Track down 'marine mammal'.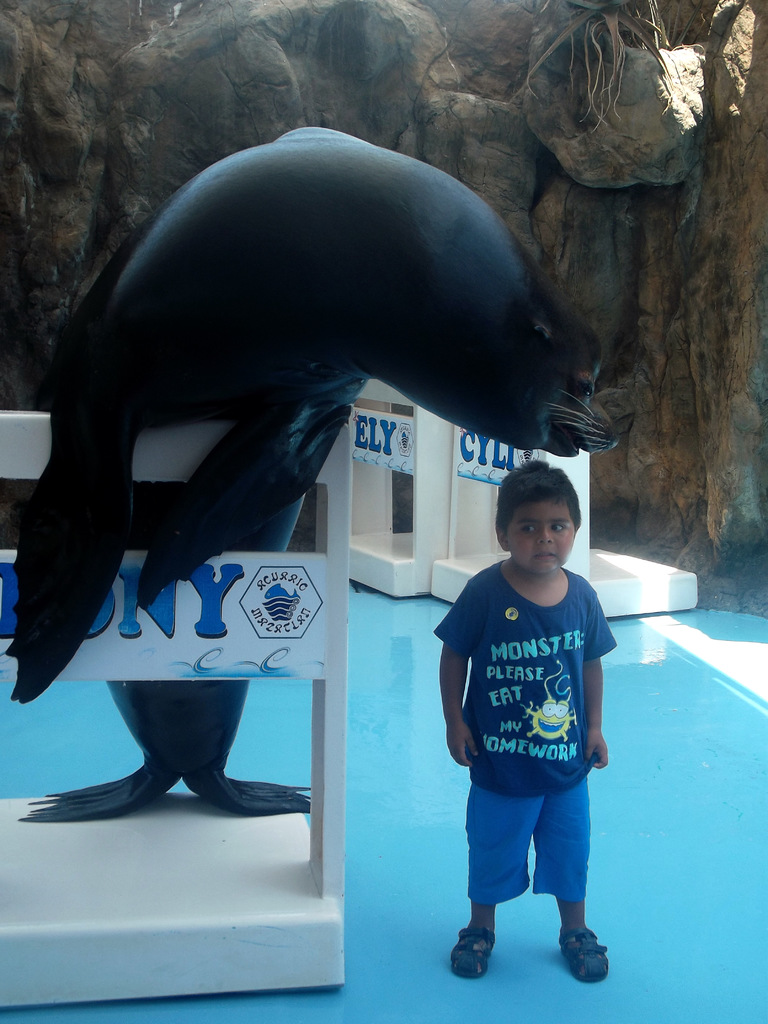
Tracked to 12,146,647,861.
